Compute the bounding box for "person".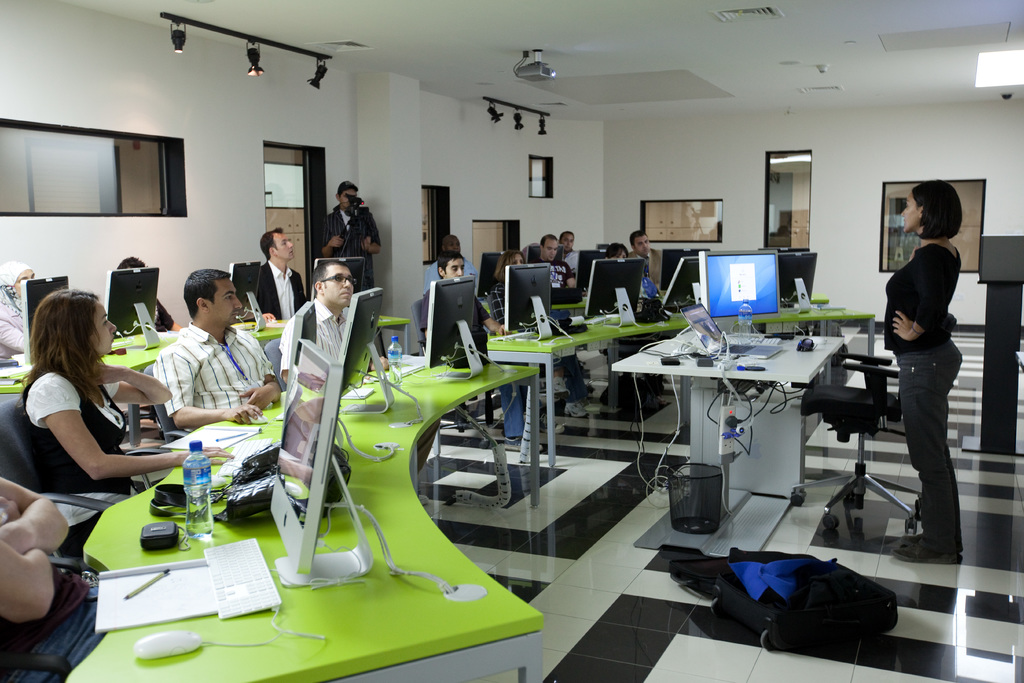
bbox(486, 243, 531, 331).
